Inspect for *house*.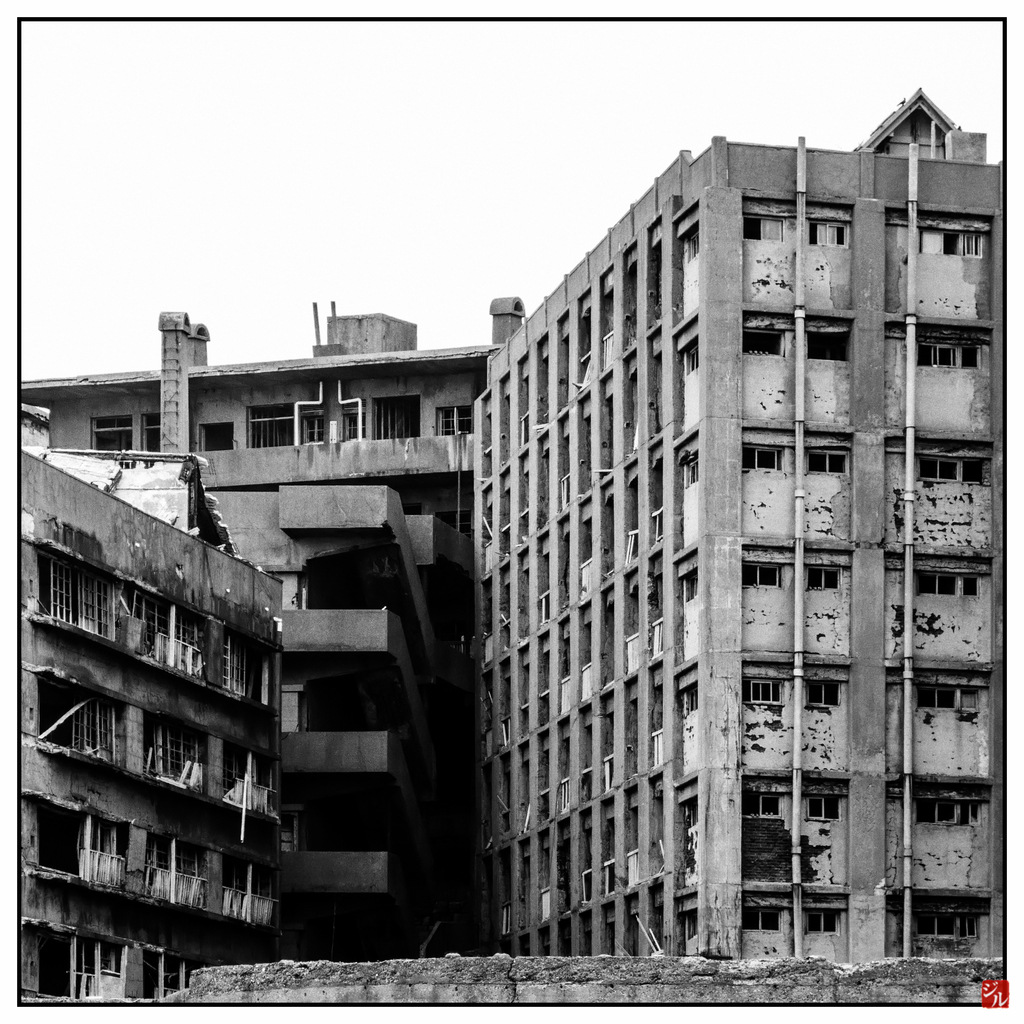
Inspection: l=478, t=150, r=716, b=993.
